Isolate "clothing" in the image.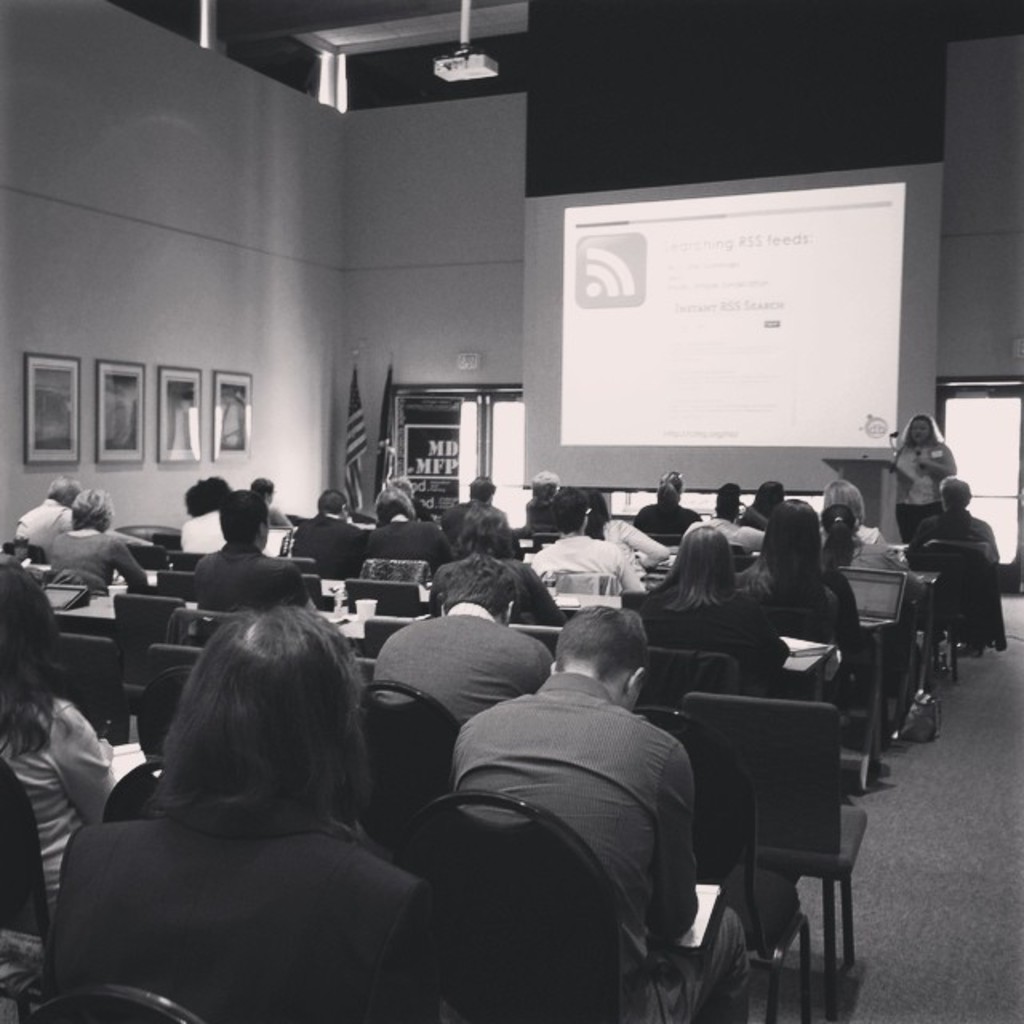
Isolated region: 371/509/438/574.
